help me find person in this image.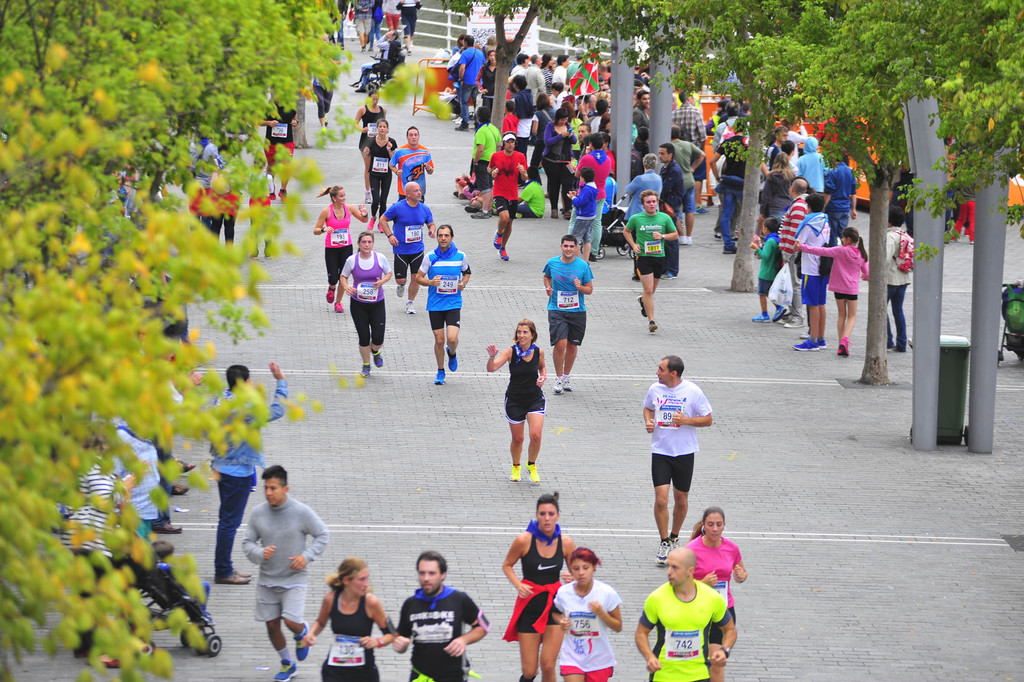
Found it: Rect(373, 0, 387, 56).
